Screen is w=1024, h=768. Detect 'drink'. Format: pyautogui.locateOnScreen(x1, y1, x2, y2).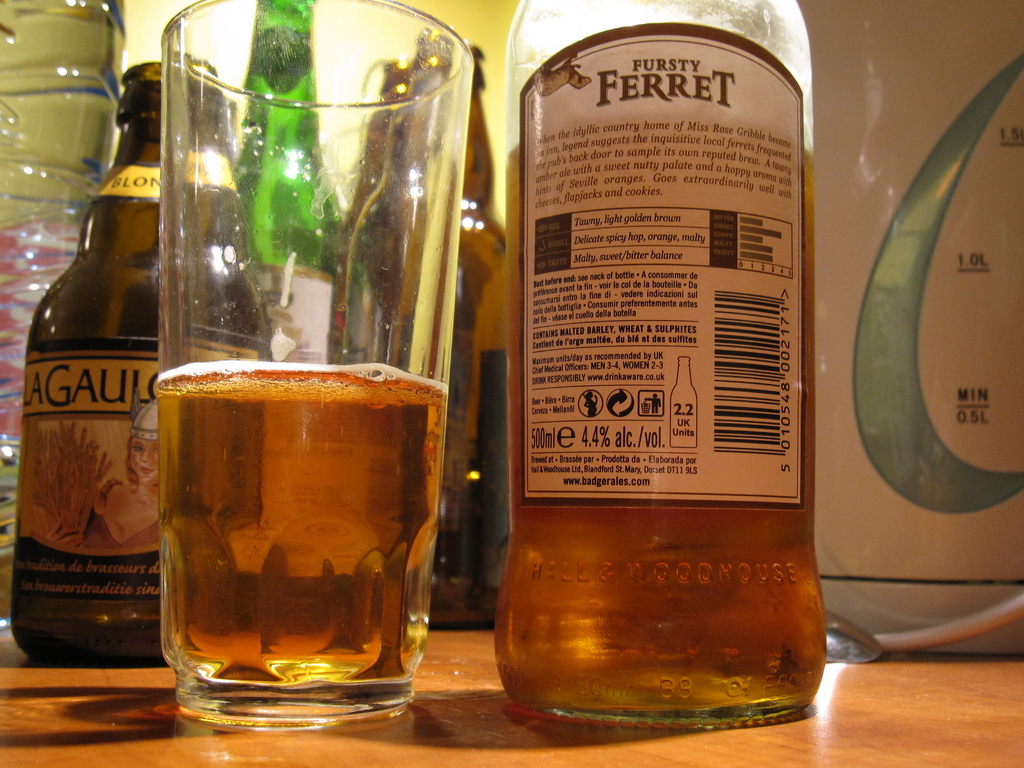
pyautogui.locateOnScreen(395, 343, 526, 622).
